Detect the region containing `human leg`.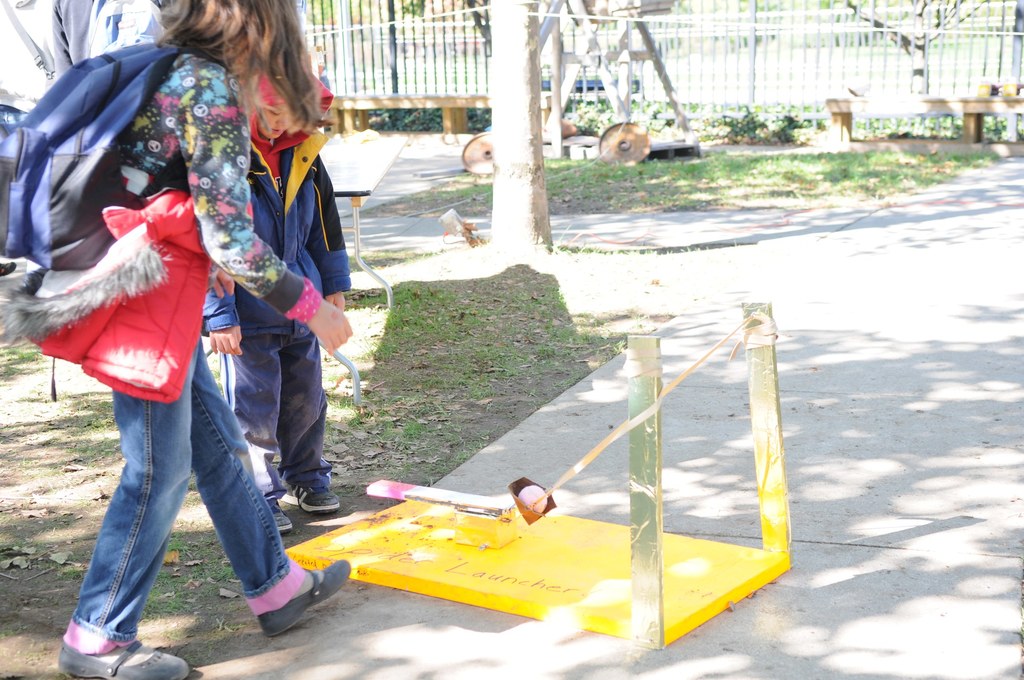
x1=225, y1=307, x2=342, y2=517.
